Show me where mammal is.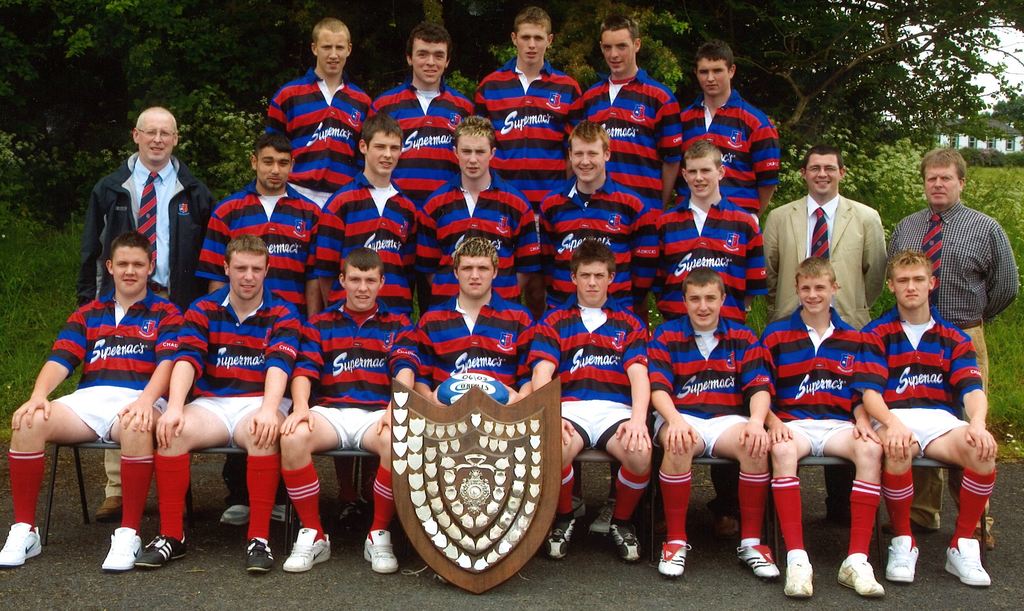
mammal is at locate(648, 135, 767, 527).
